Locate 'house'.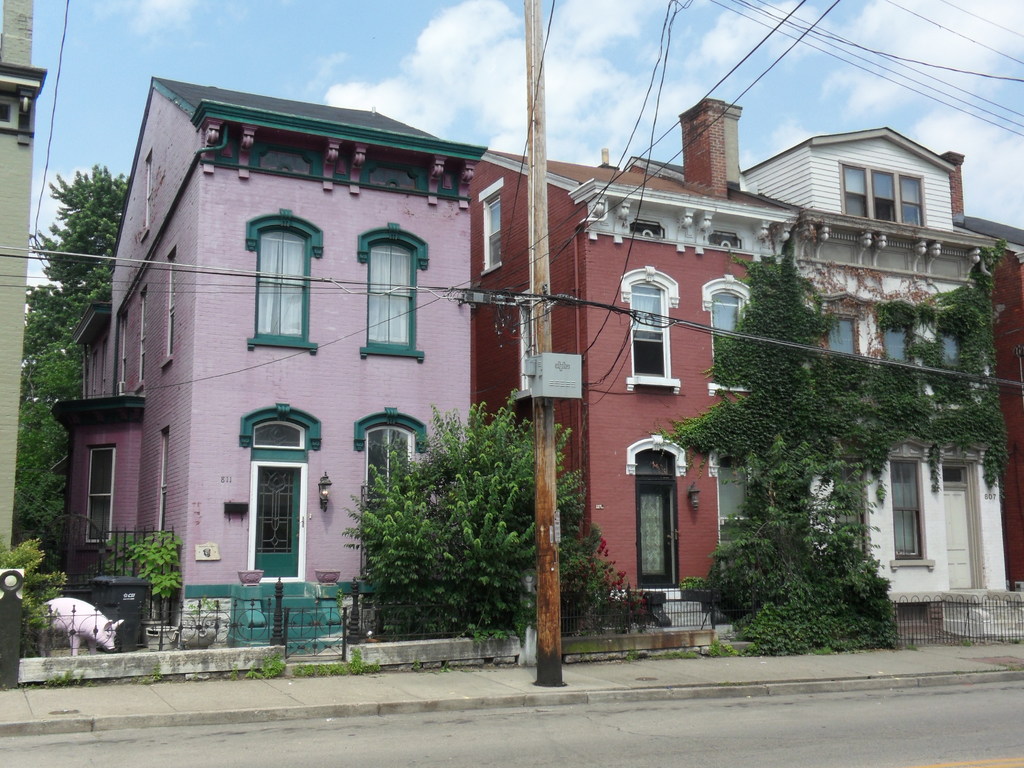
Bounding box: [470,99,799,628].
